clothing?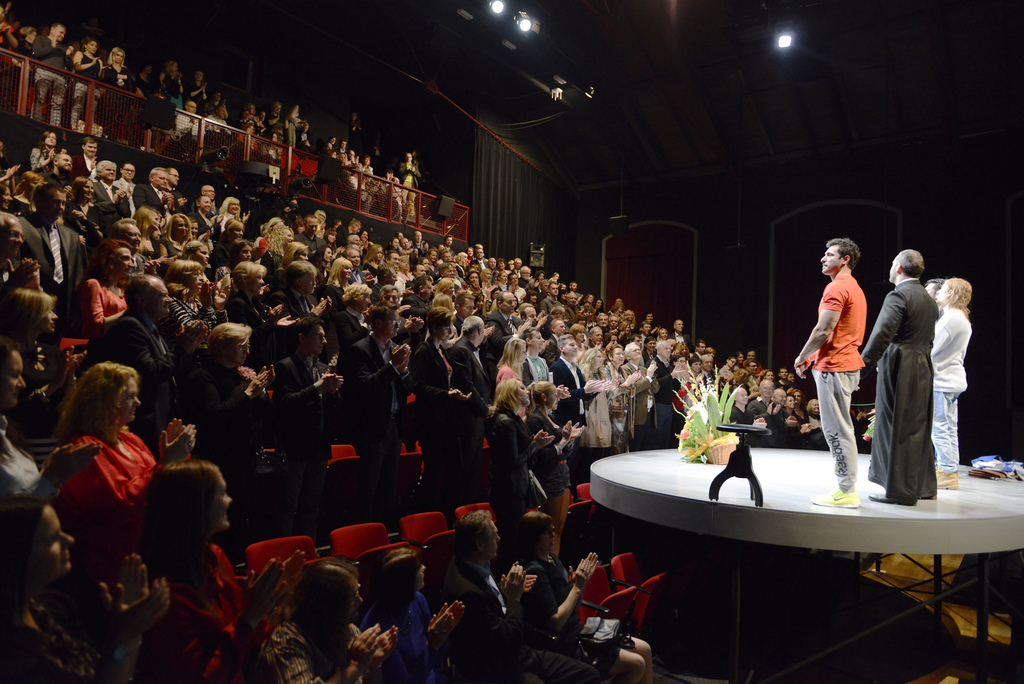
box(604, 331, 627, 346)
